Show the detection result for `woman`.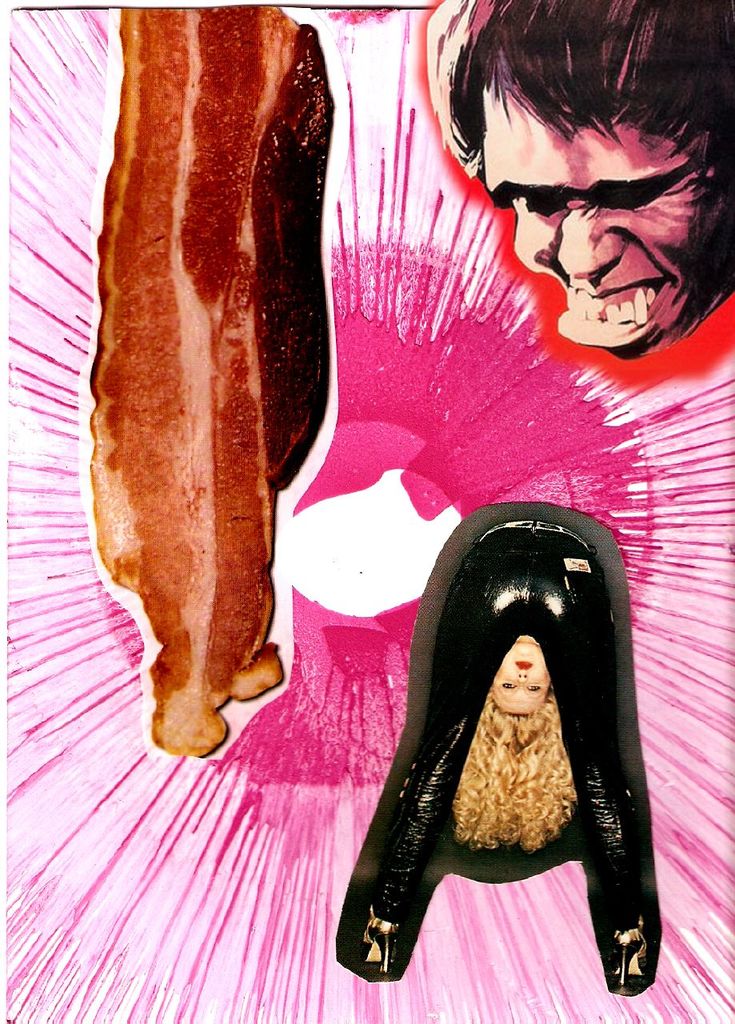
select_region(338, 496, 661, 993).
